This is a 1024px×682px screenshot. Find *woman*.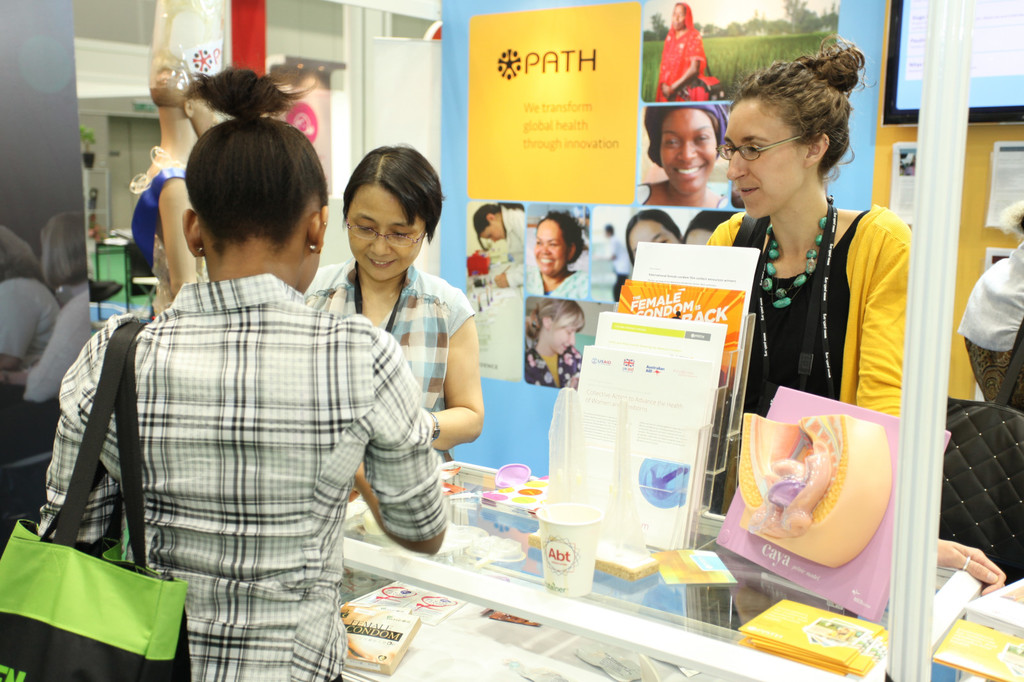
Bounding box: (472, 202, 524, 289).
